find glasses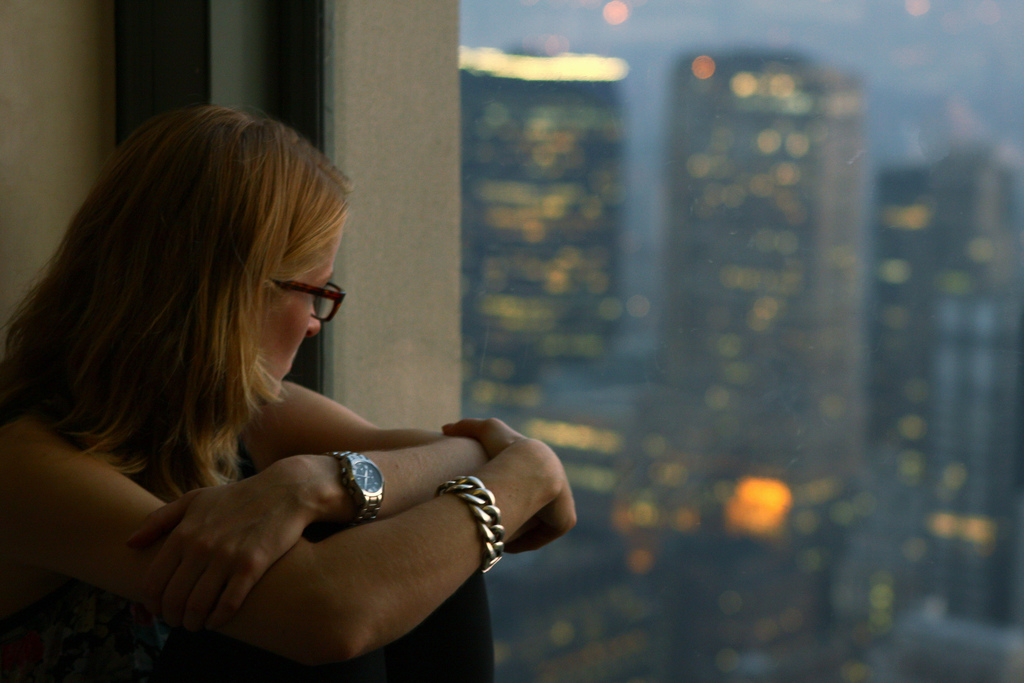
262,276,349,327
